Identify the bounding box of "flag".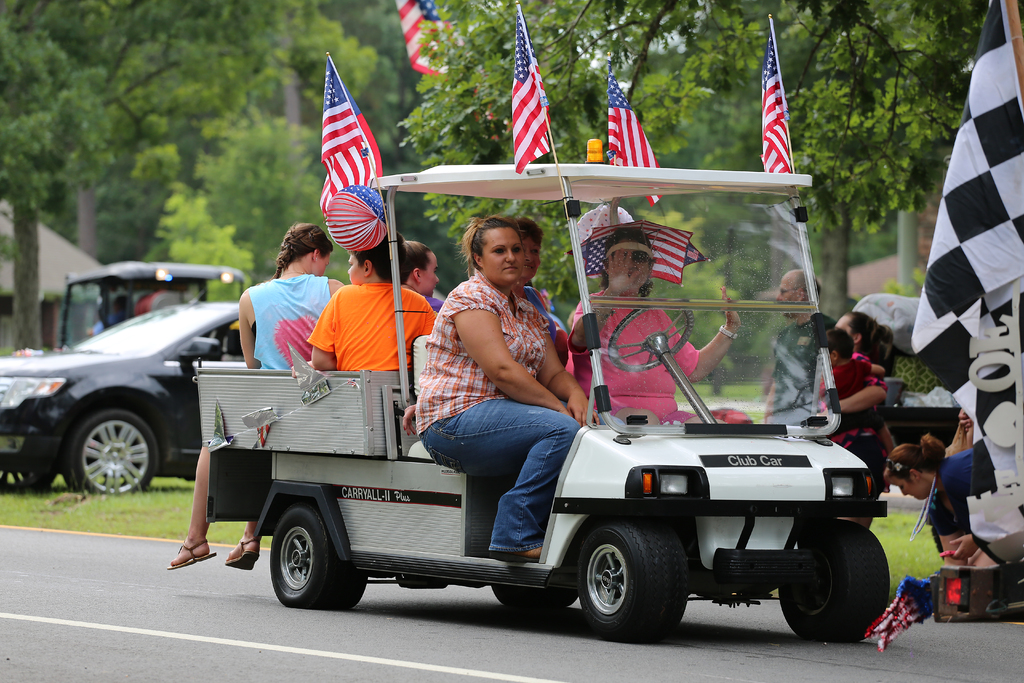
left=900, top=0, right=1023, bottom=593.
